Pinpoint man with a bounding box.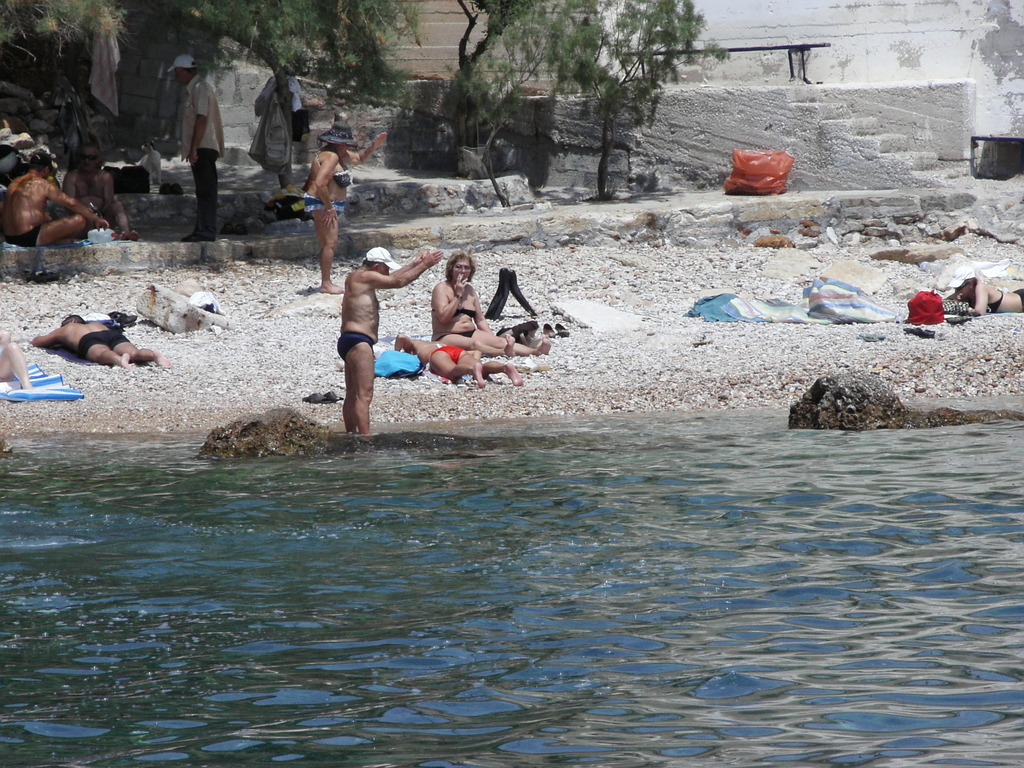
[x1=166, y1=52, x2=227, y2=241].
